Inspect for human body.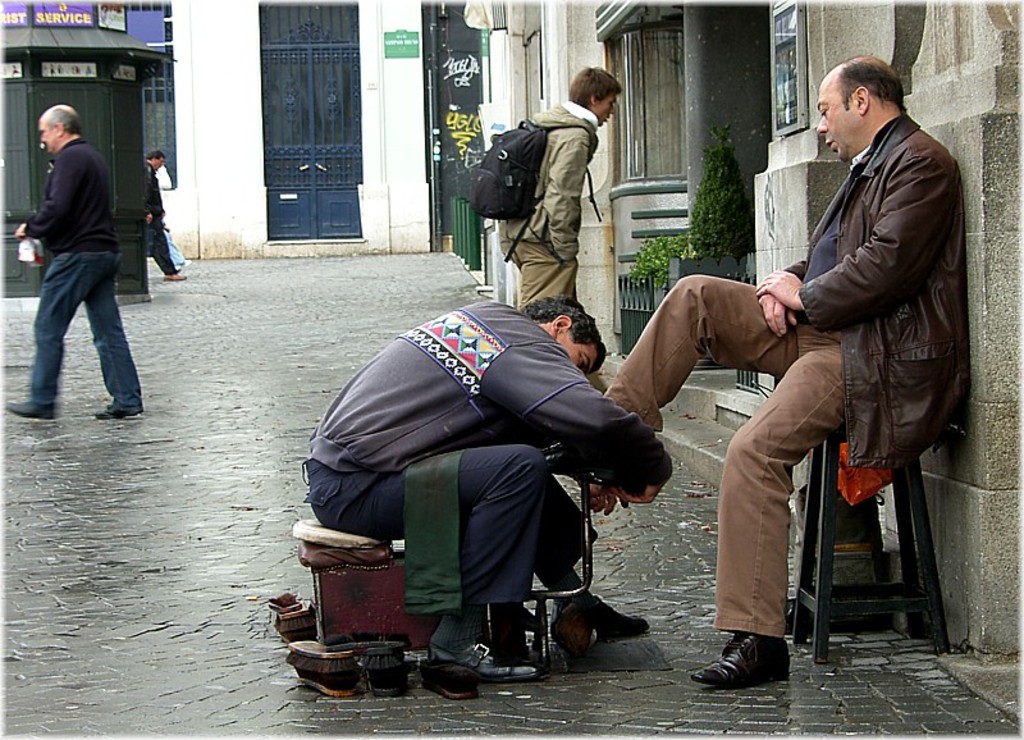
Inspection: 298/297/678/682.
